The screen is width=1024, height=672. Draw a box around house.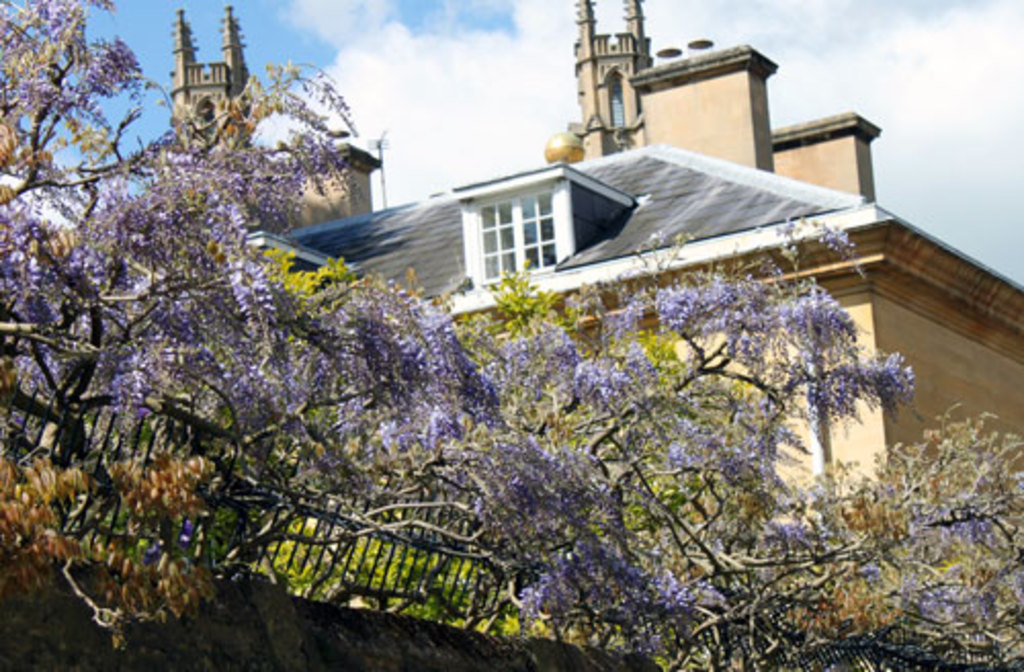
box=[240, 145, 1022, 604].
